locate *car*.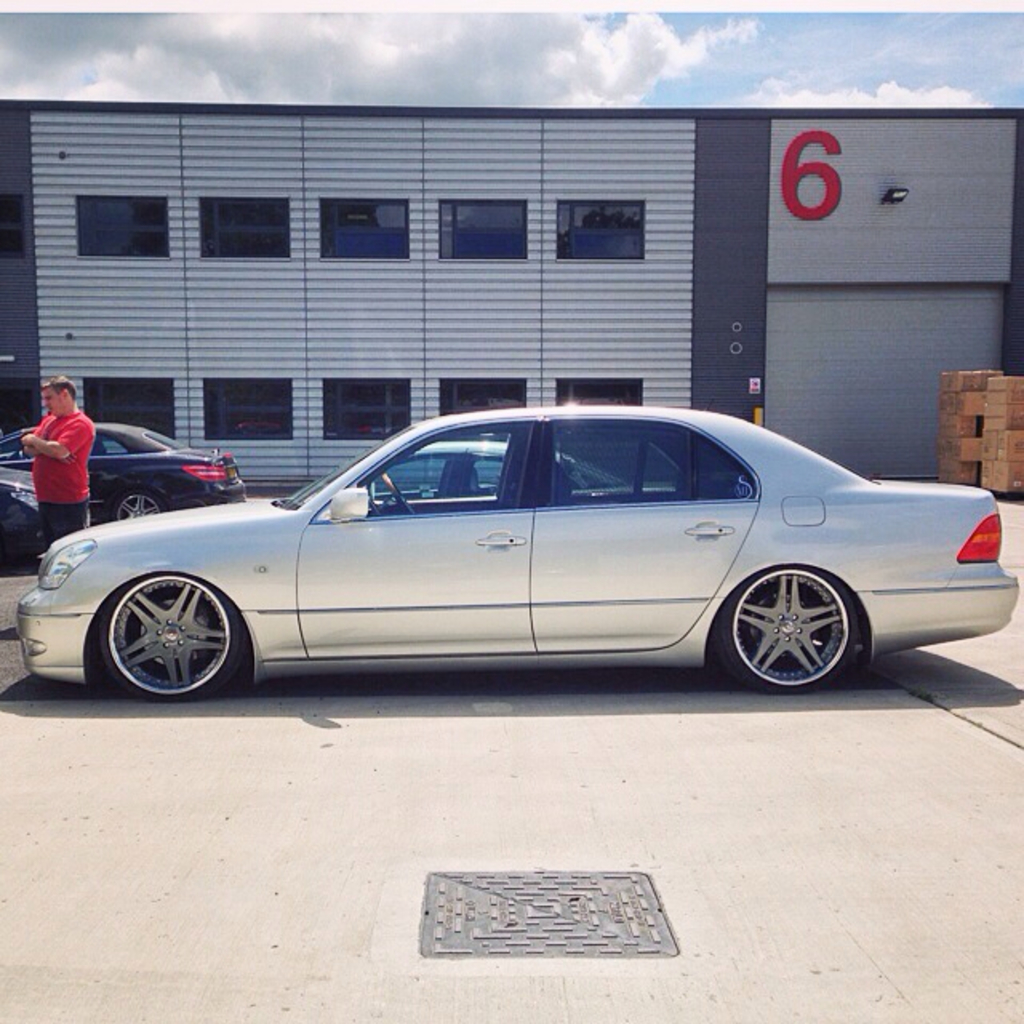
Bounding box: region(0, 421, 245, 526).
